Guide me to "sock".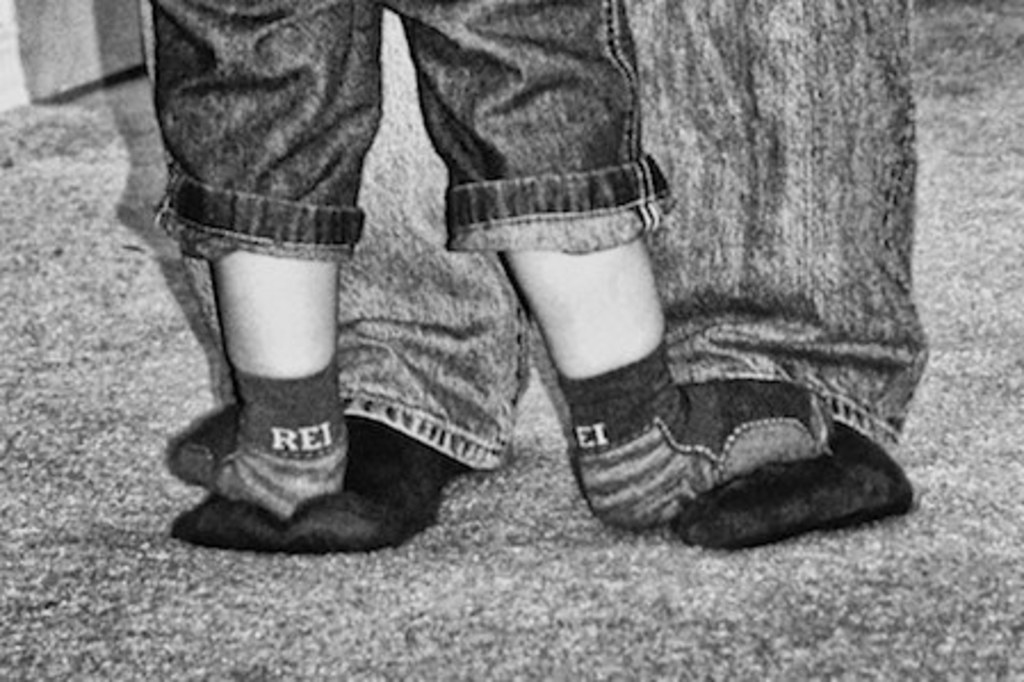
Guidance: {"left": 559, "top": 324, "right": 839, "bottom": 536}.
